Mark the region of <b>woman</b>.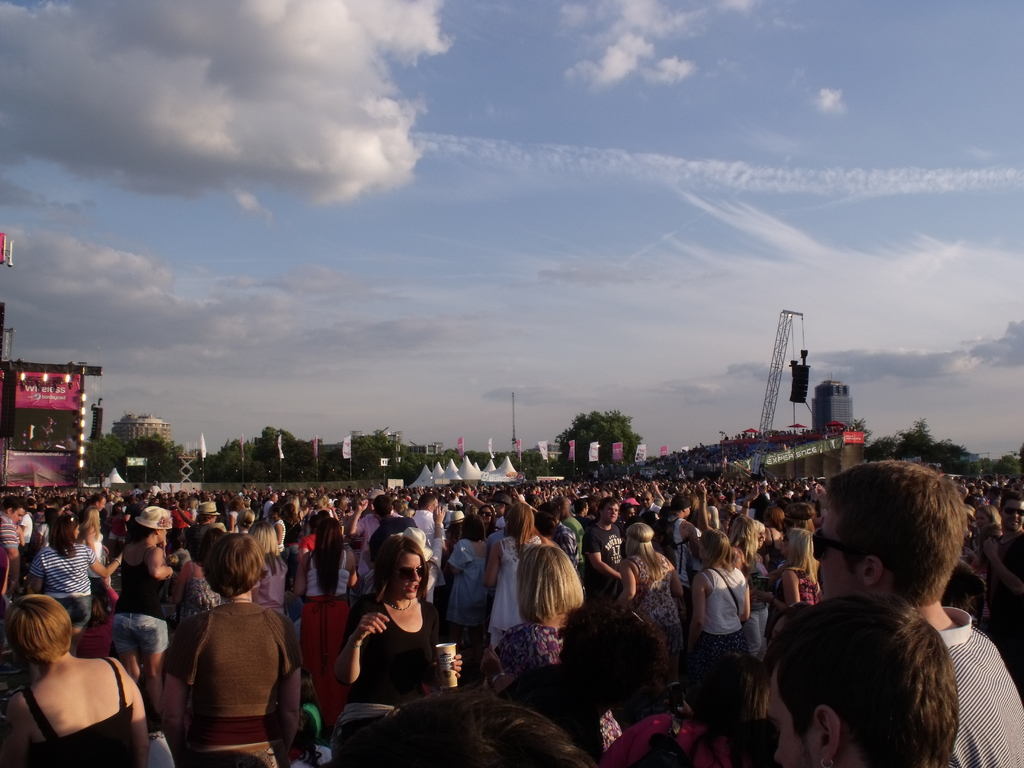
Region: <region>722, 510, 759, 669</region>.
